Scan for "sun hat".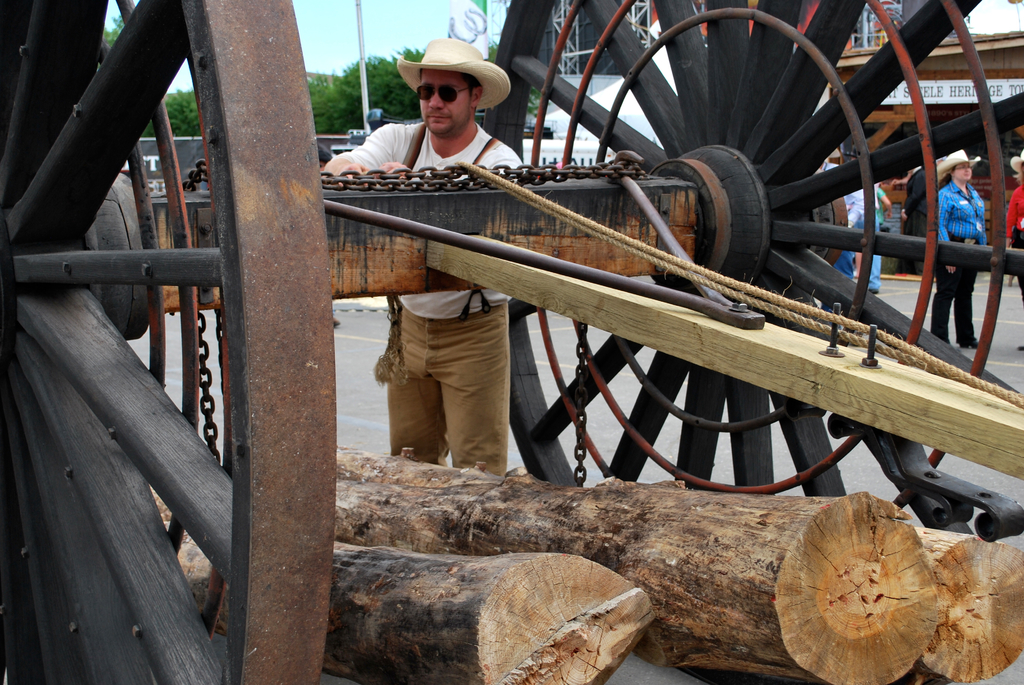
Scan result: <box>394,37,509,116</box>.
